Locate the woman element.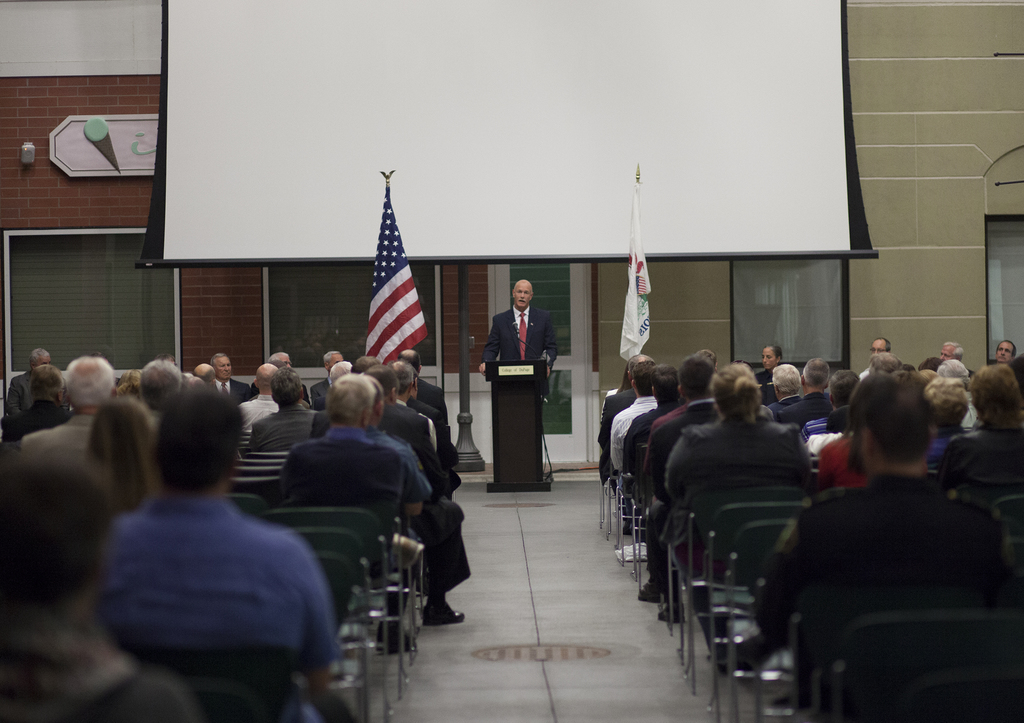
Element bbox: left=936, top=361, right=1023, bottom=487.
